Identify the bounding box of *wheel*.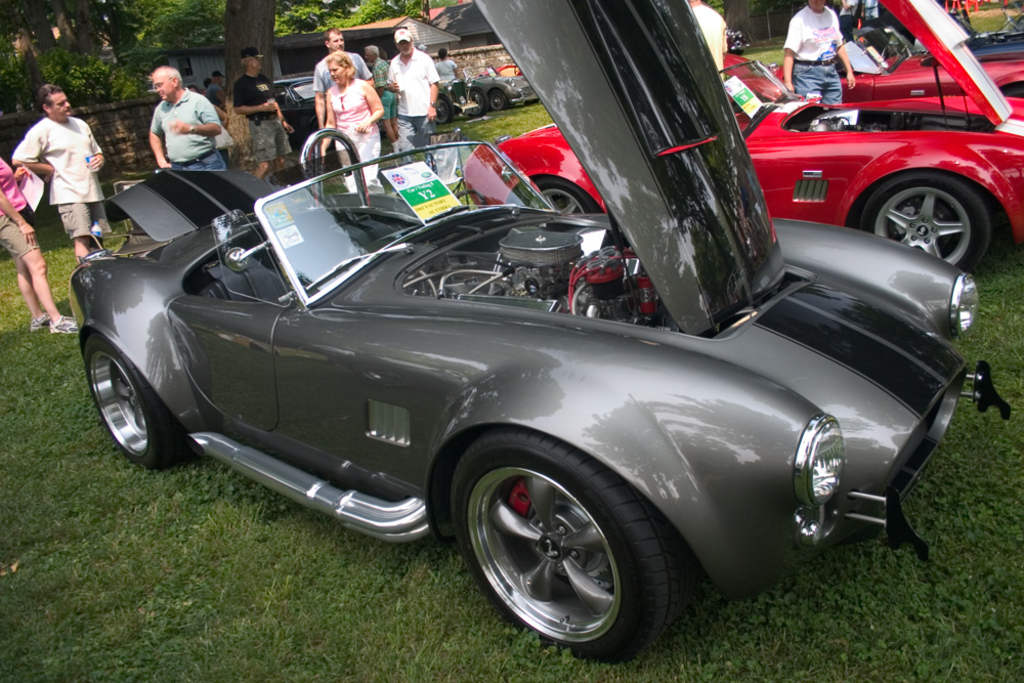
(455,439,665,648).
